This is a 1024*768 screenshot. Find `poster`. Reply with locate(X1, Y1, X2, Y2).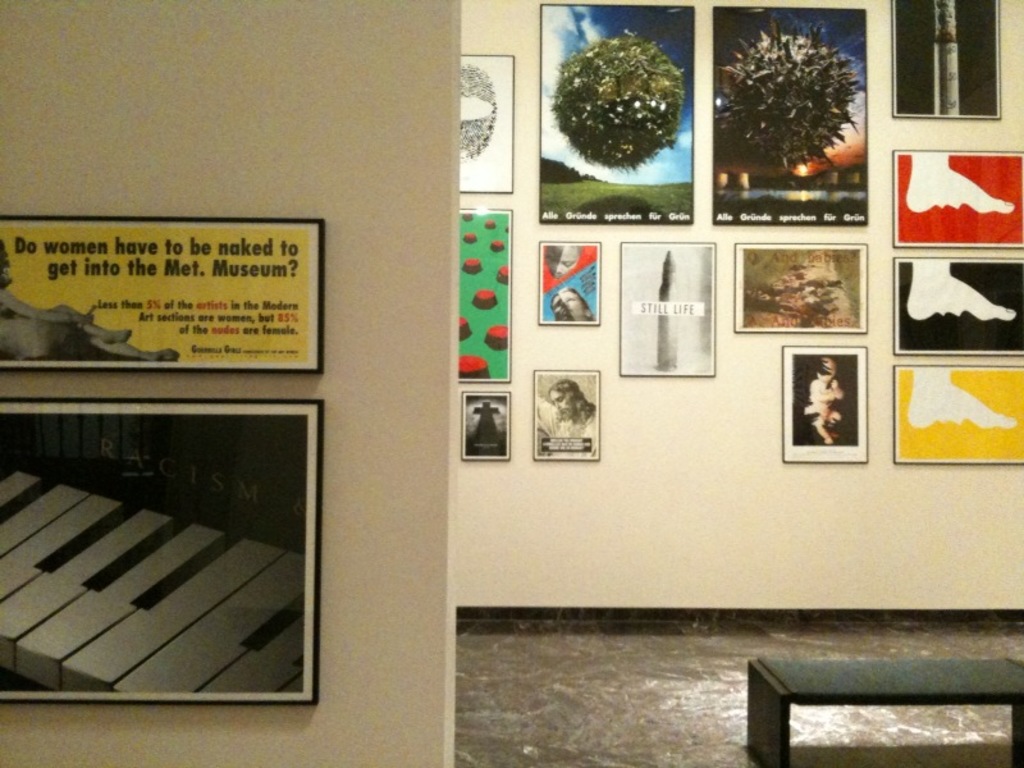
locate(773, 339, 869, 456).
